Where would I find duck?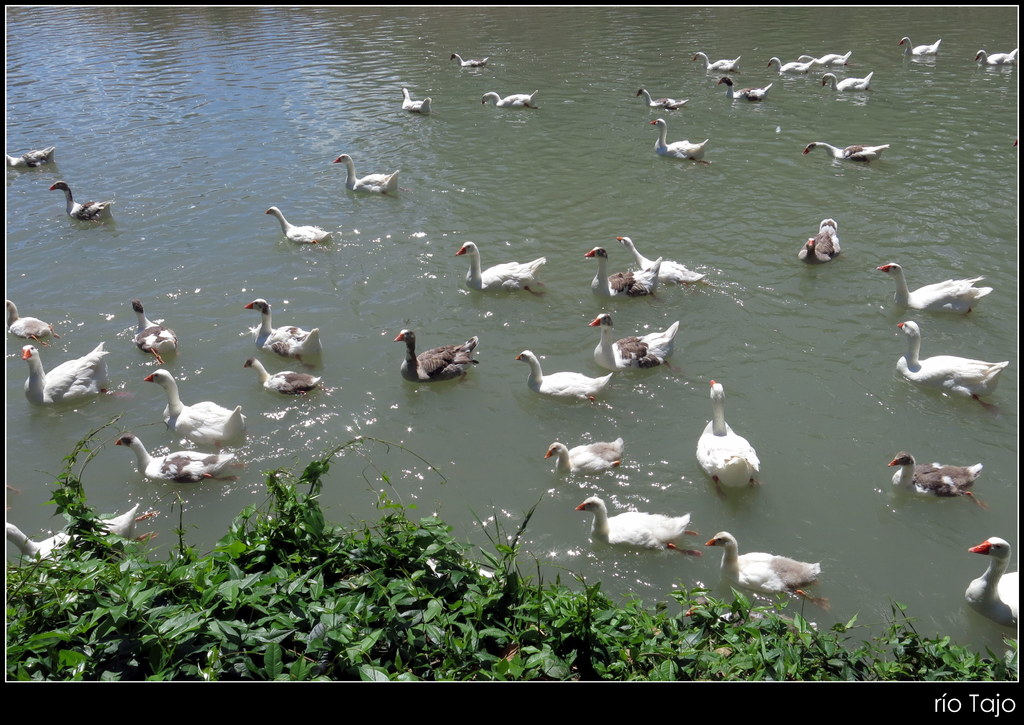
At (593, 313, 685, 374).
